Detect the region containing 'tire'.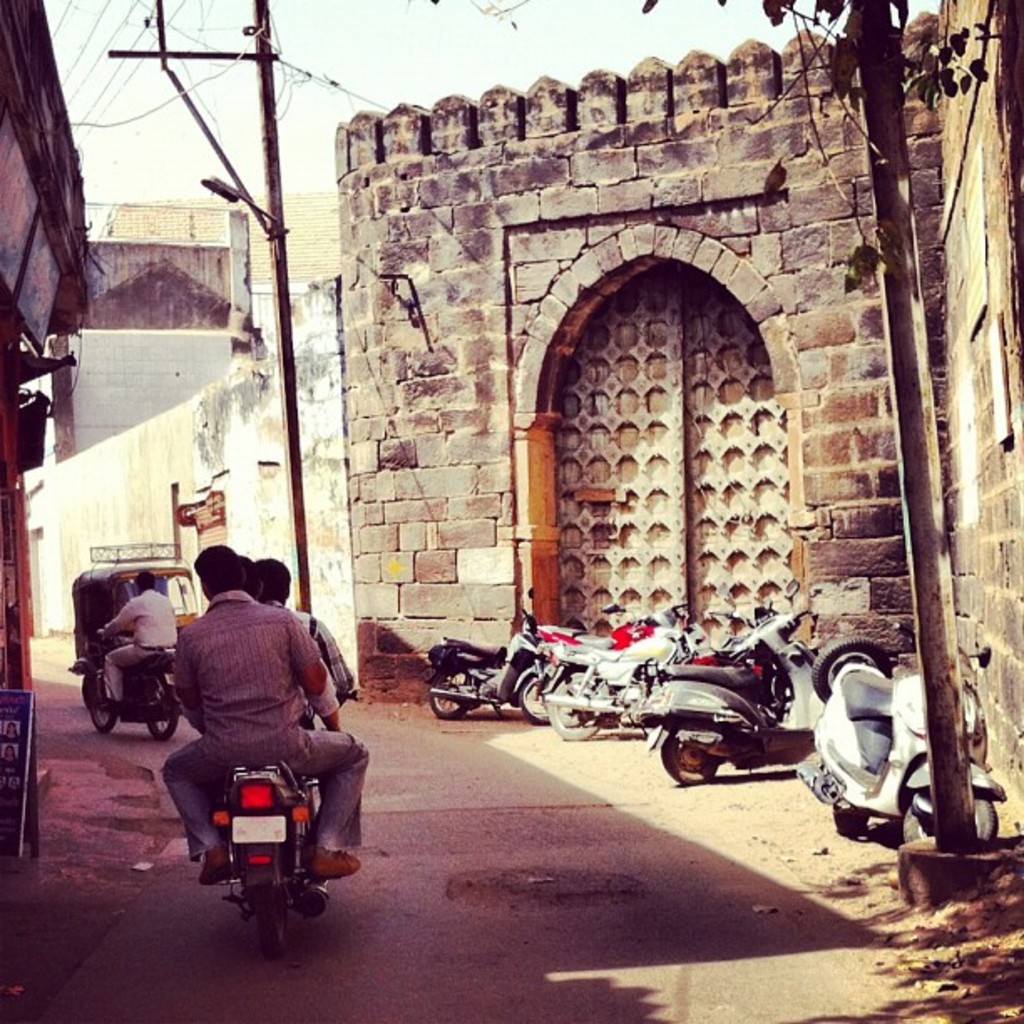
{"left": 144, "top": 694, "right": 177, "bottom": 741}.
